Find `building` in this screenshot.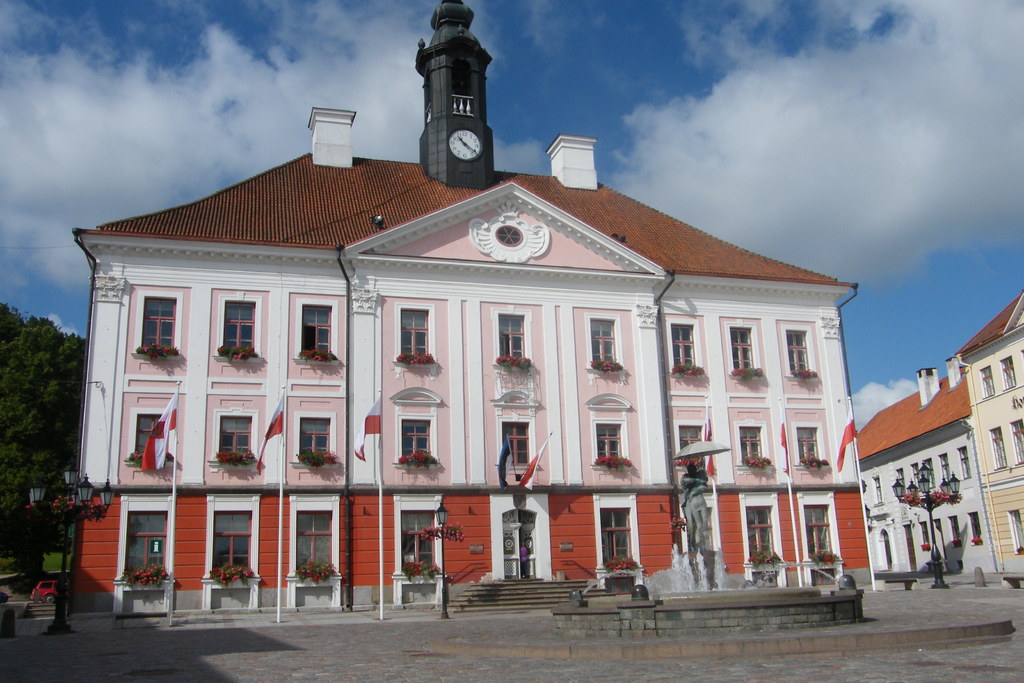
The bounding box for `building` is bbox=(858, 290, 1023, 578).
